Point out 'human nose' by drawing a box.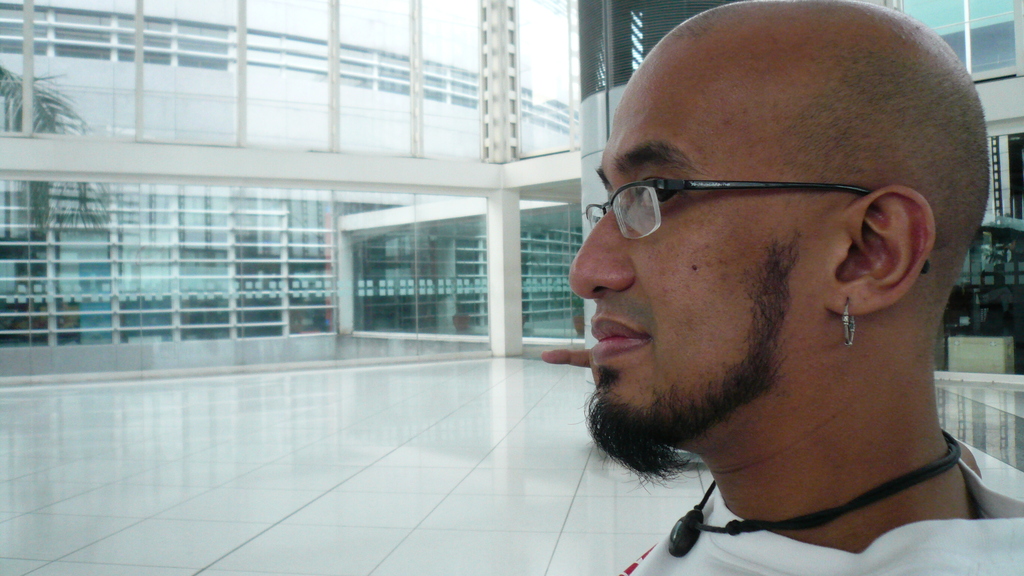
l=566, t=202, r=634, b=302.
